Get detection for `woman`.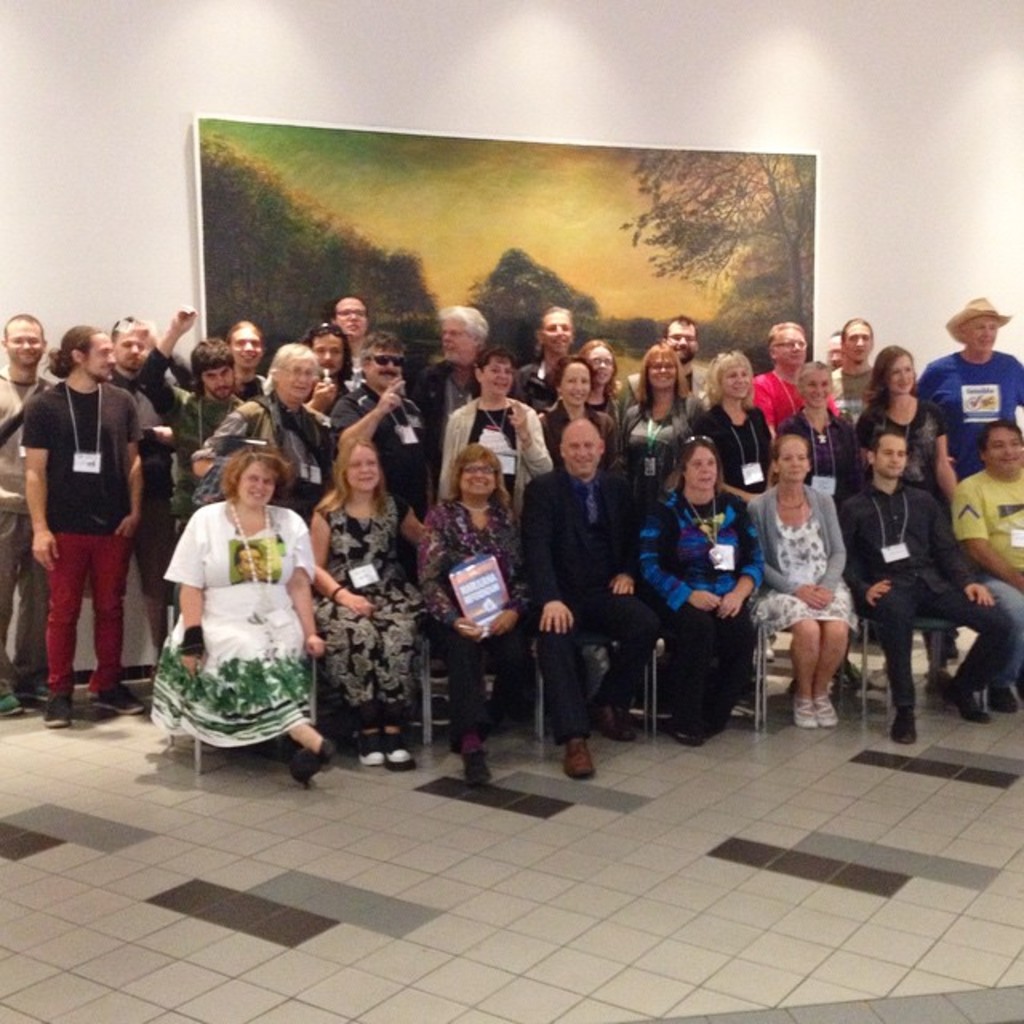
Detection: <bbox>747, 429, 858, 725</bbox>.
